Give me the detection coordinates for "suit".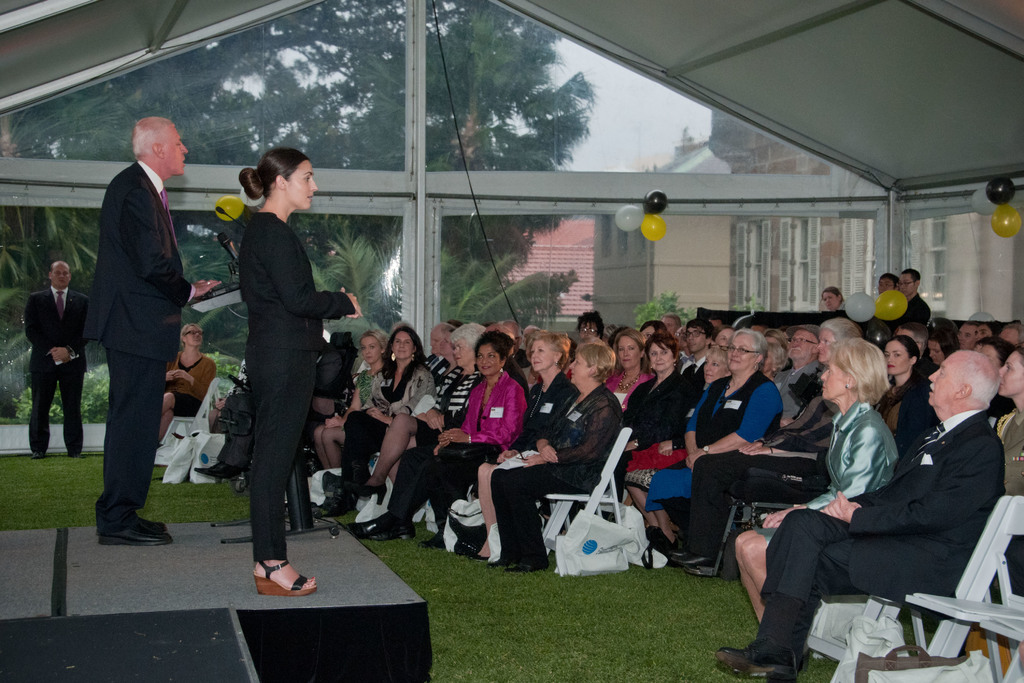
[23,287,90,456].
